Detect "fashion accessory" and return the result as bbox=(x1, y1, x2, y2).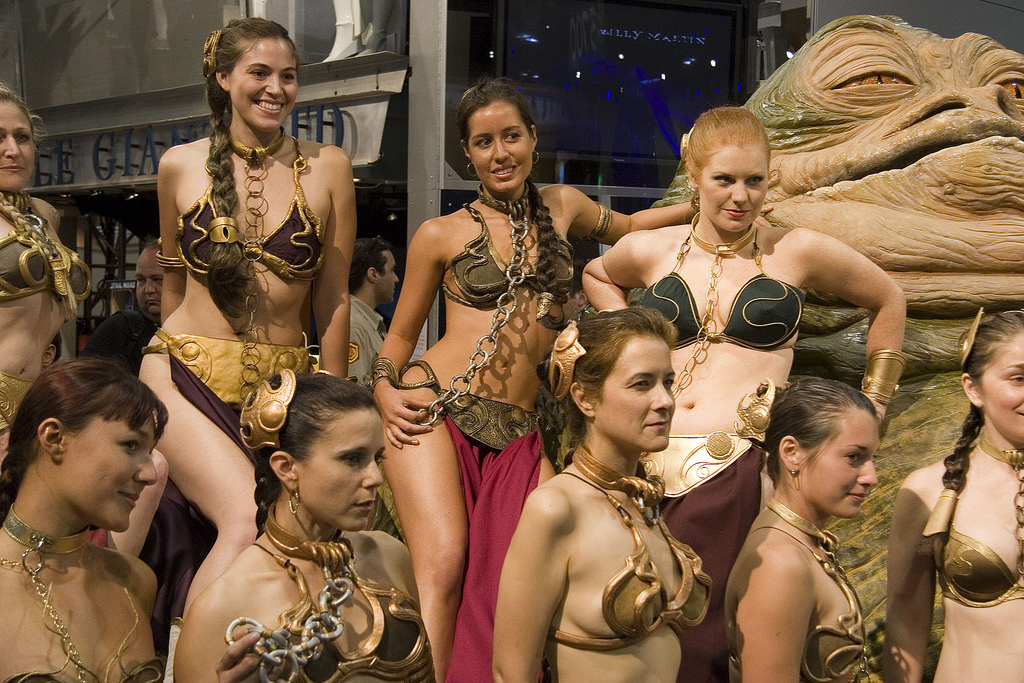
bbox=(921, 488, 957, 534).
